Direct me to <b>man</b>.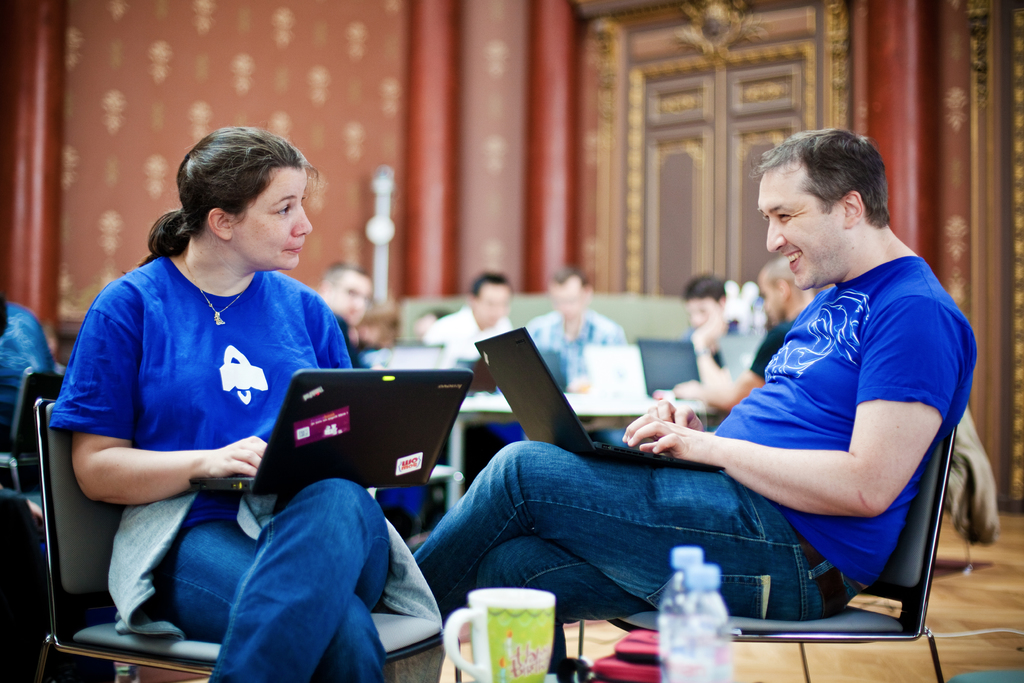
Direction: 667,273,756,394.
